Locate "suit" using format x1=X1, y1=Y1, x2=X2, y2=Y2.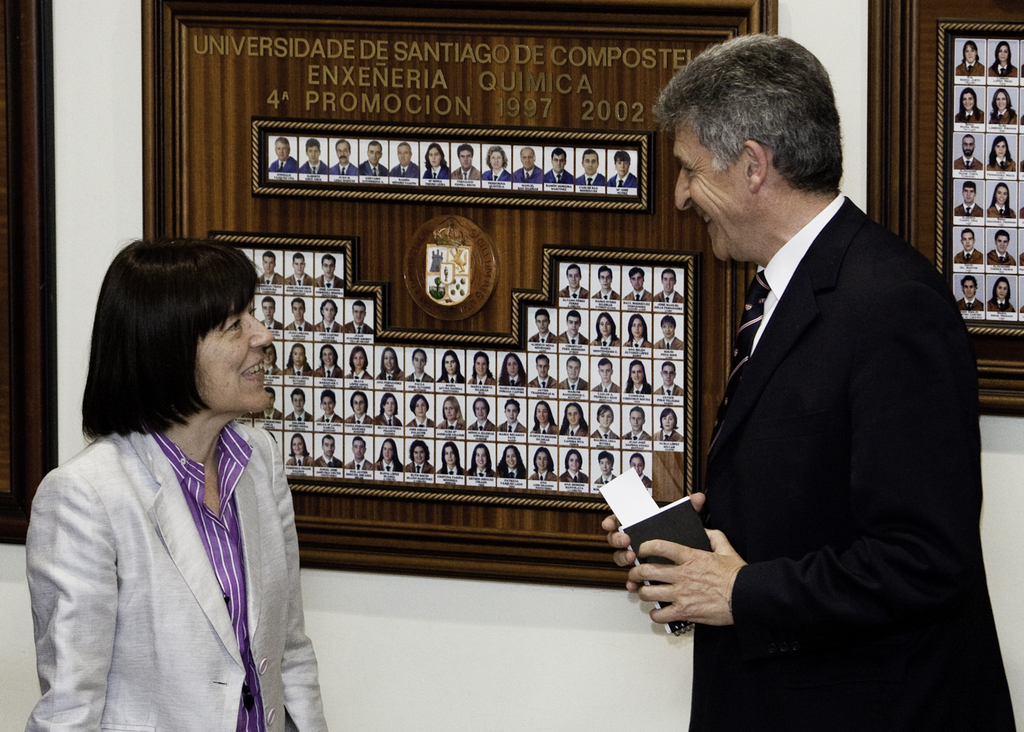
x1=316, y1=320, x2=341, y2=333.
